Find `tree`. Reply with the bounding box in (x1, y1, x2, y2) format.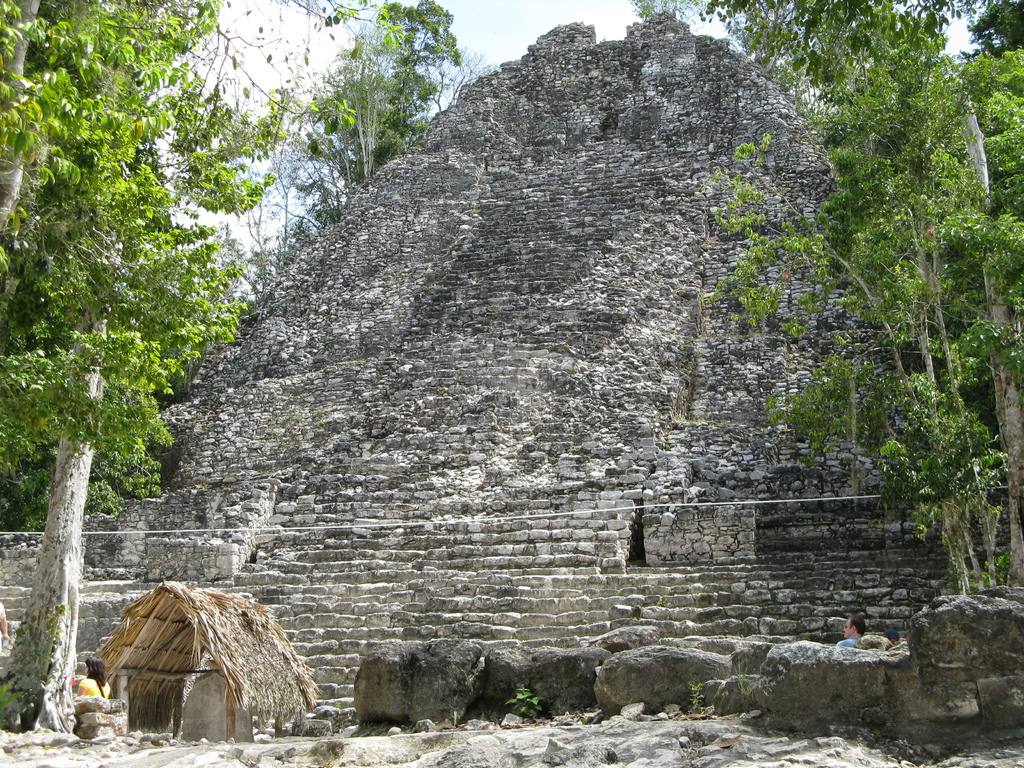
(634, 0, 944, 148).
